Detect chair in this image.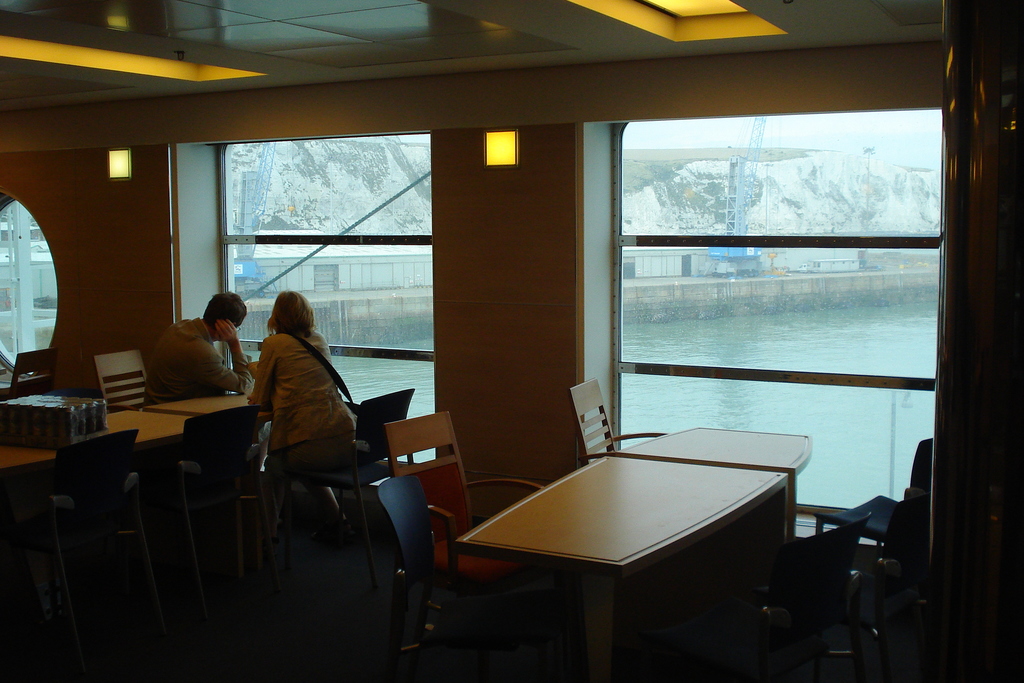
Detection: (x1=383, y1=409, x2=547, y2=682).
